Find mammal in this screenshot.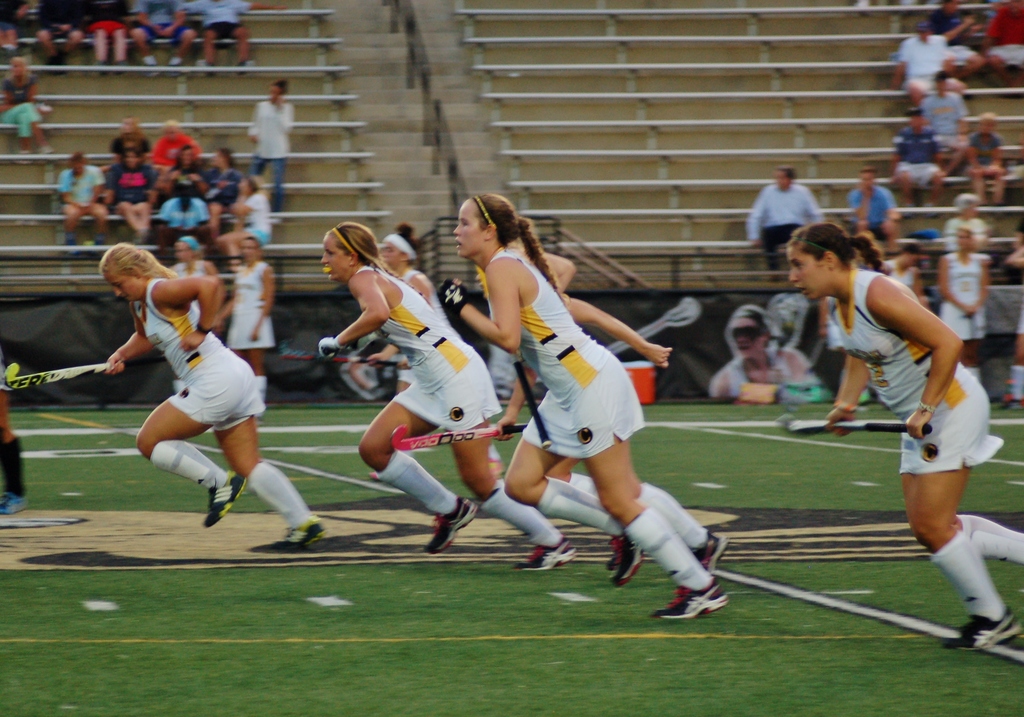
The bounding box for mammal is box=[846, 165, 897, 247].
